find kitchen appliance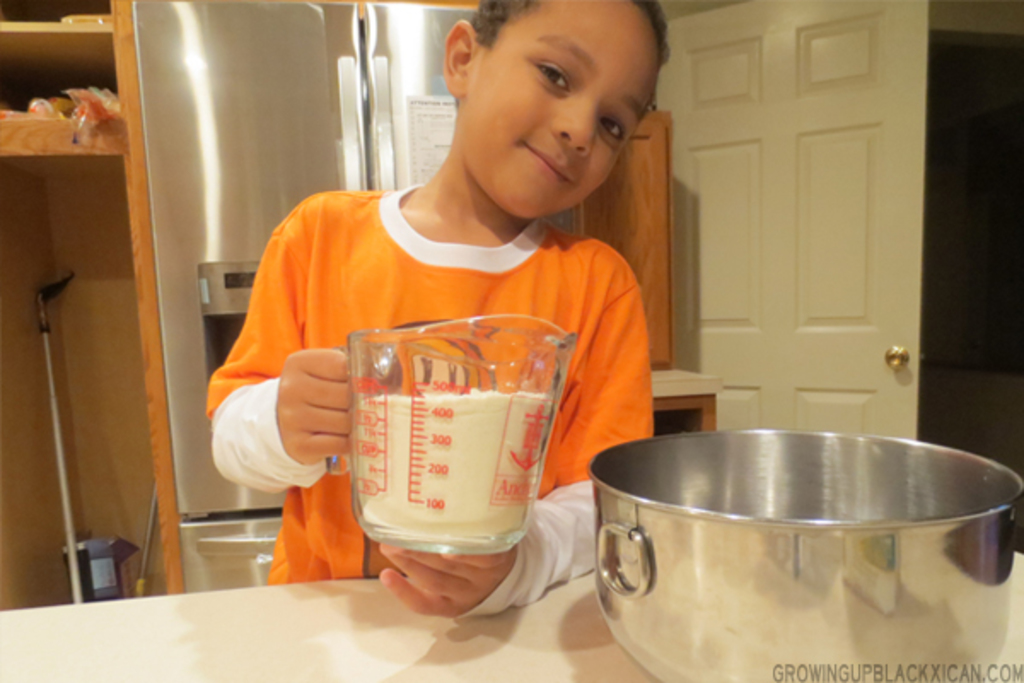
<box>130,0,480,582</box>
